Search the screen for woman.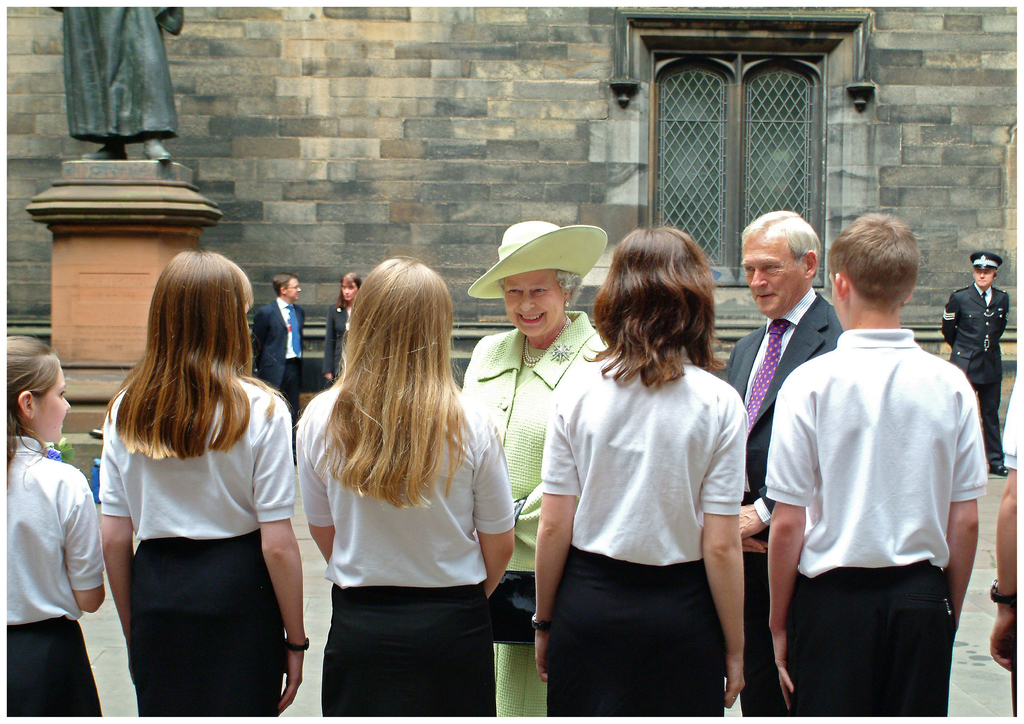
Found at 297, 259, 520, 723.
